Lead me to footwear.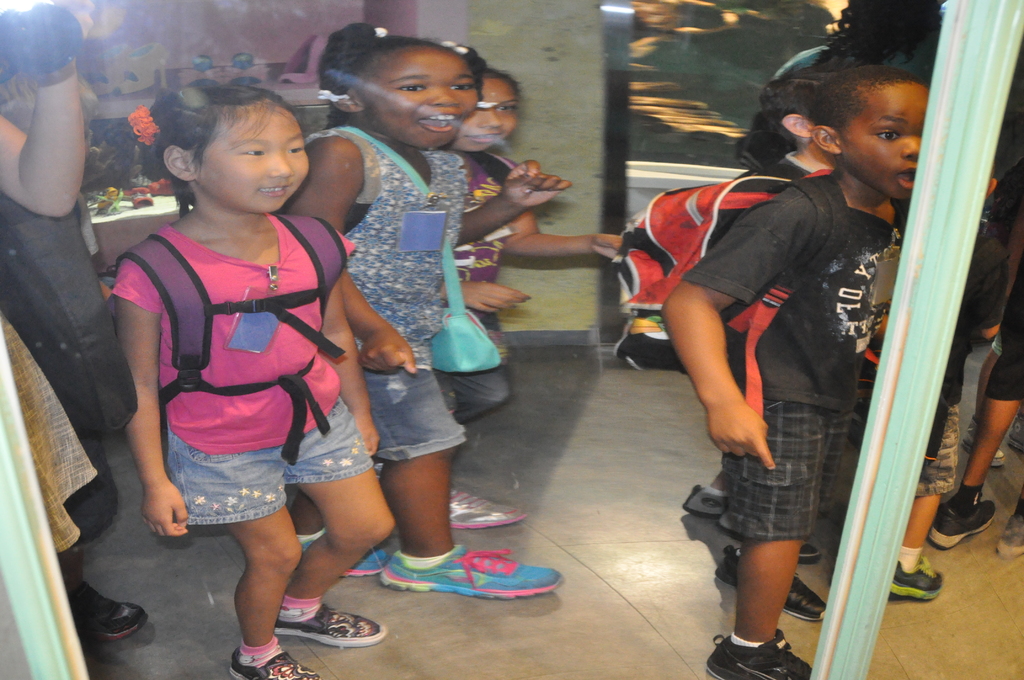
Lead to {"x1": 963, "y1": 420, "x2": 1009, "y2": 466}.
